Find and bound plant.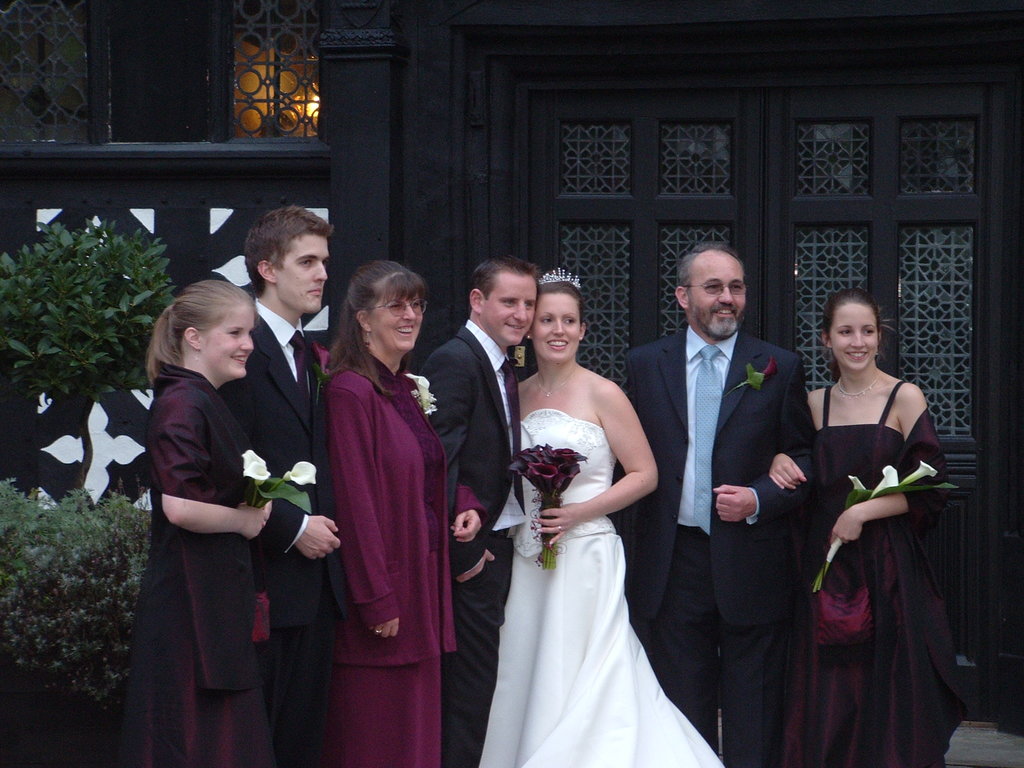
Bound: bbox(0, 475, 157, 703).
